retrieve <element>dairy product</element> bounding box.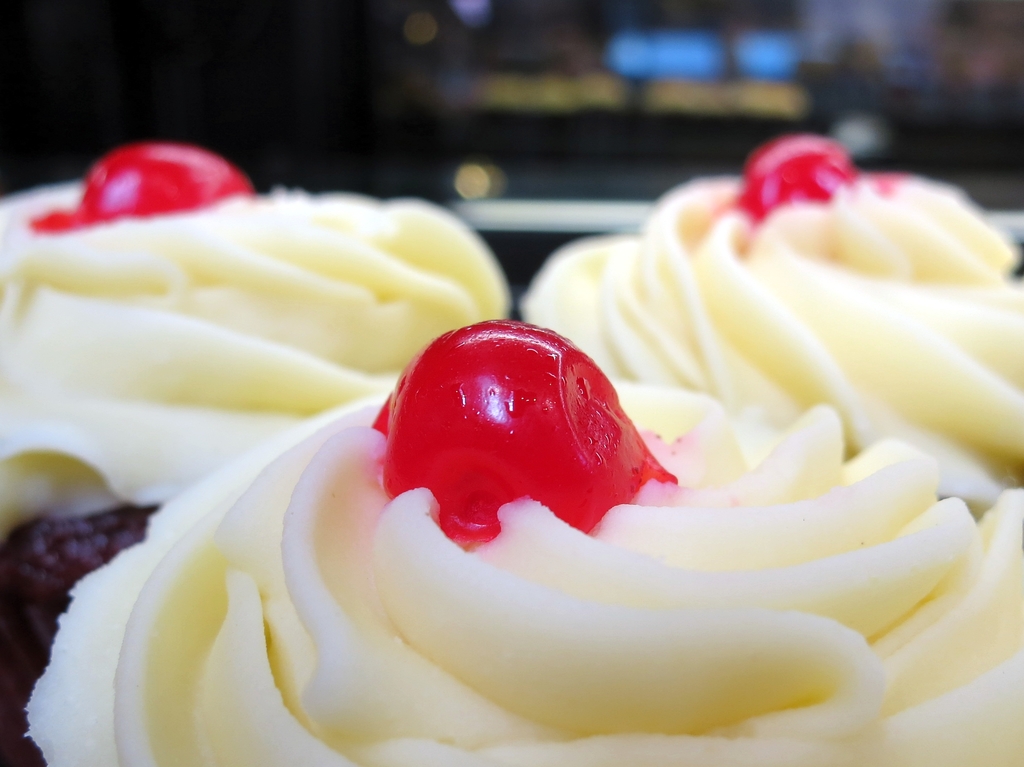
Bounding box: Rect(5, 297, 1023, 766).
